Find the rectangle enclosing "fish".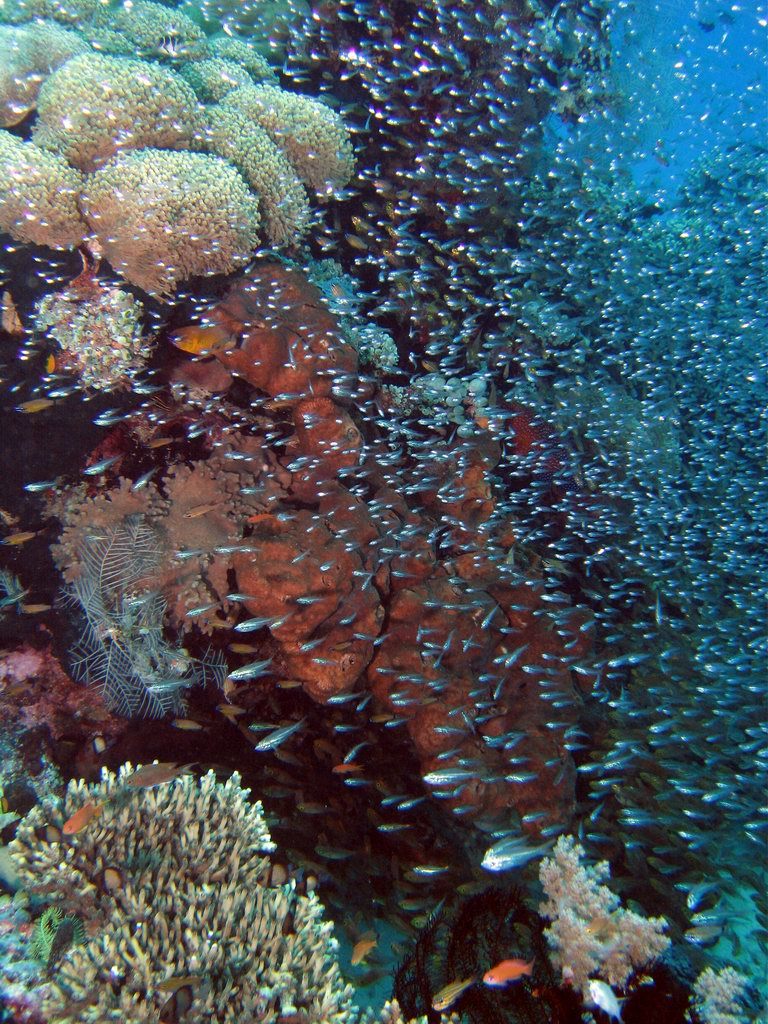
x1=479, y1=843, x2=557, y2=873.
